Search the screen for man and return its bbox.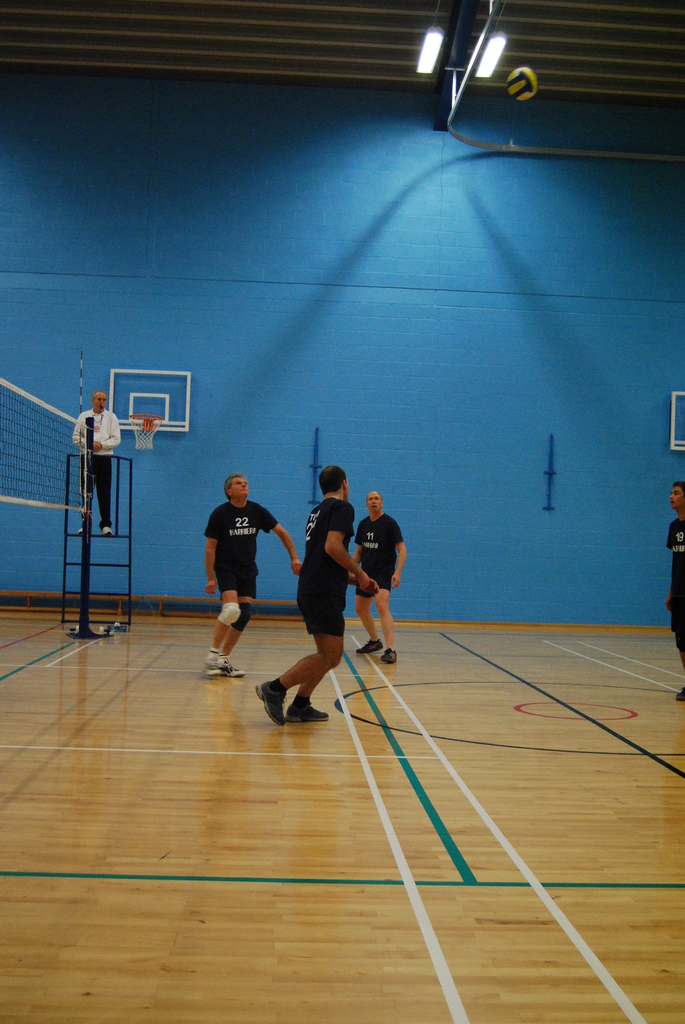
Found: [70,386,119,543].
